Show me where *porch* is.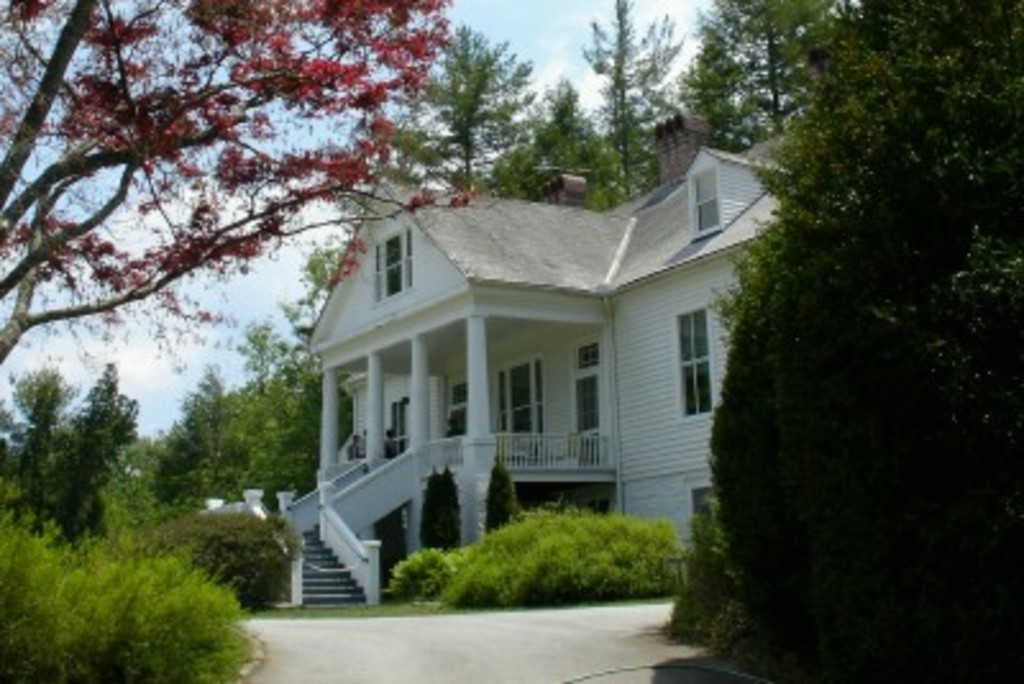
*porch* is at (312,428,612,482).
